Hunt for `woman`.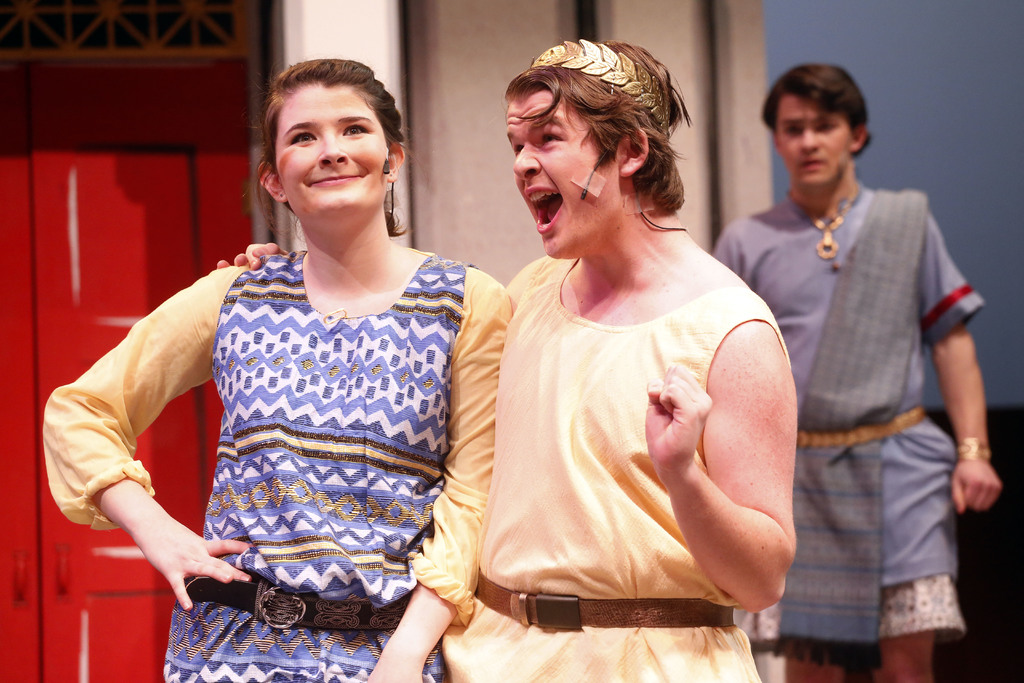
Hunted down at crop(44, 53, 519, 682).
